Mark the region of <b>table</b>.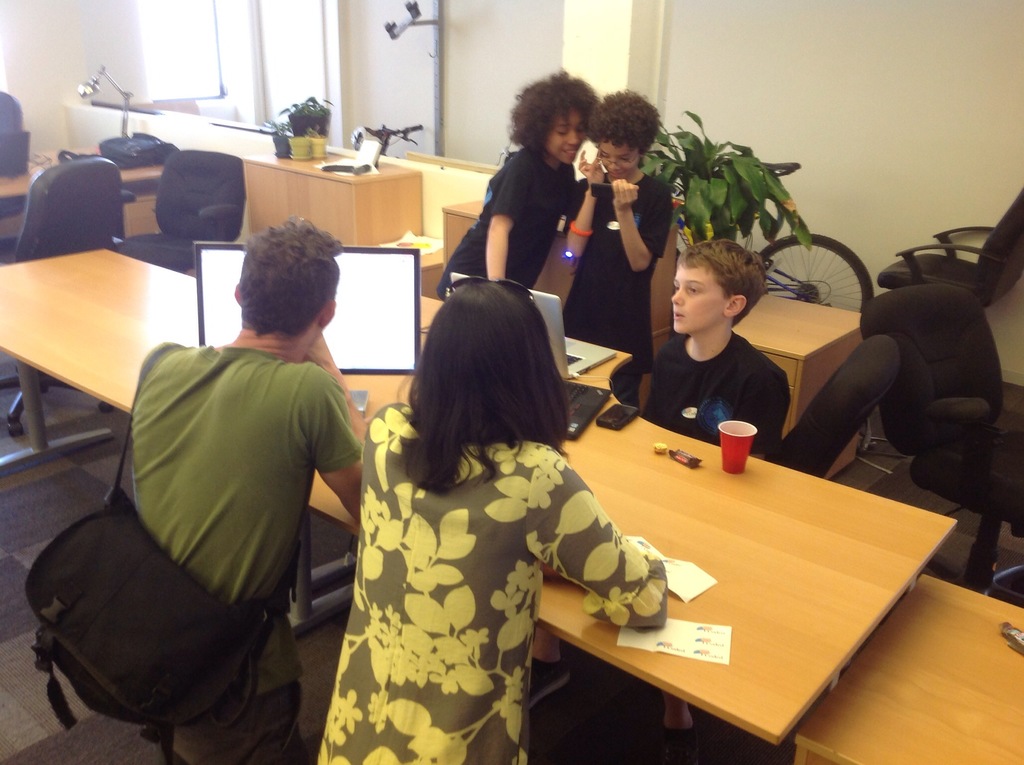
Region: pyautogui.locateOnScreen(0, 243, 957, 762).
